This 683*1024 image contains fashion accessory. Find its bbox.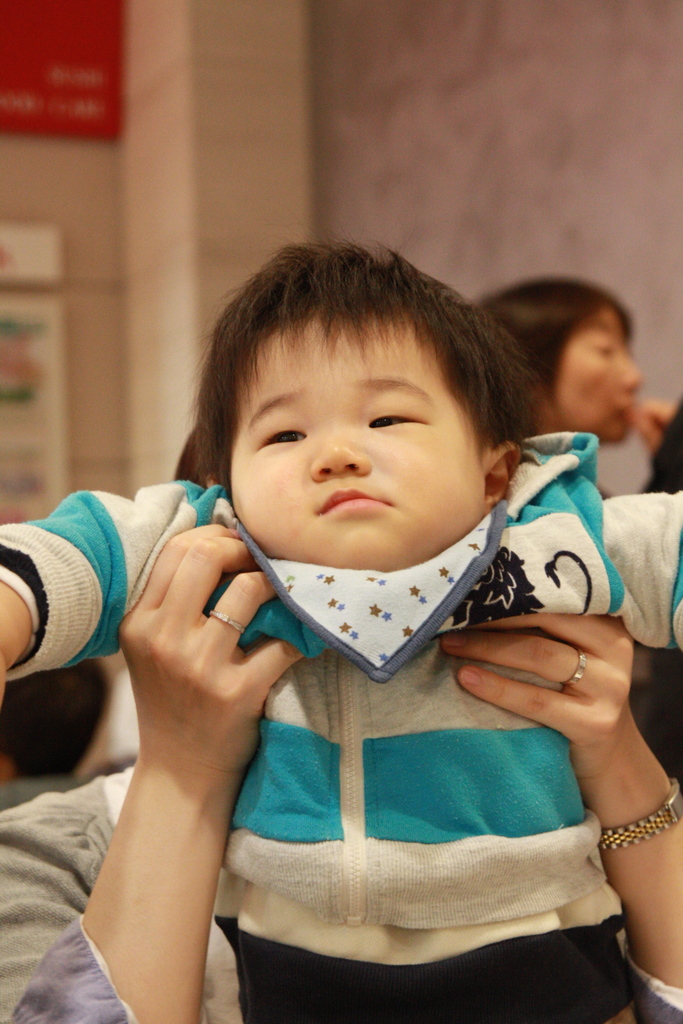
{"x1": 597, "y1": 772, "x2": 682, "y2": 852}.
